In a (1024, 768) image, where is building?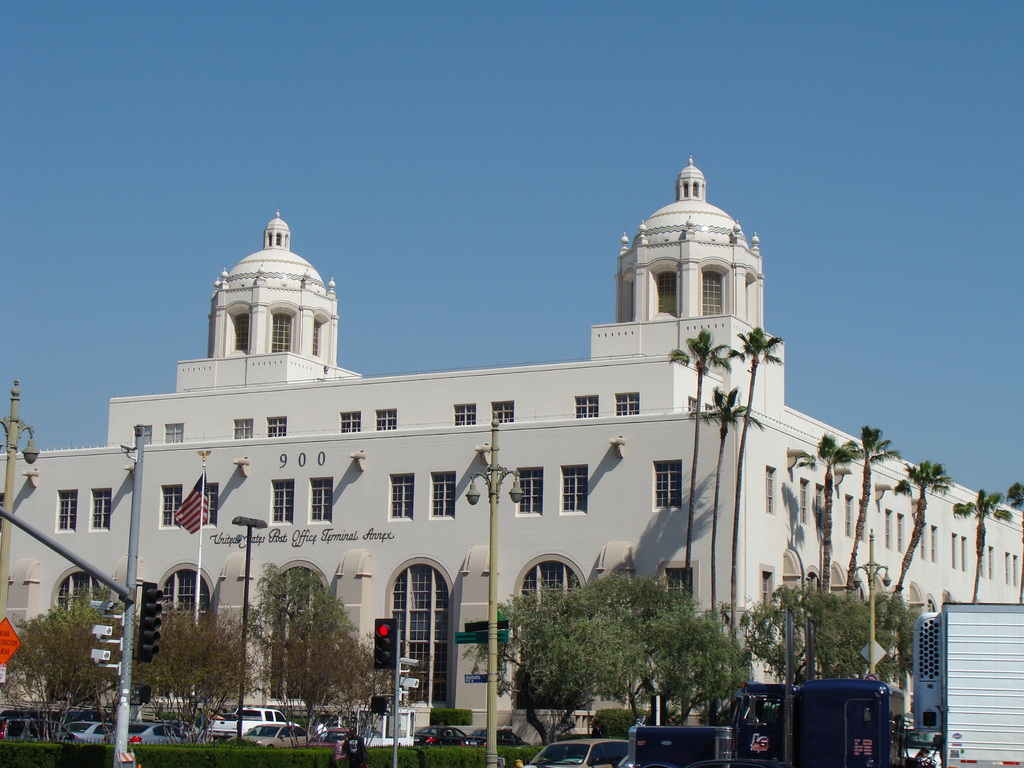
(0,158,1020,749).
